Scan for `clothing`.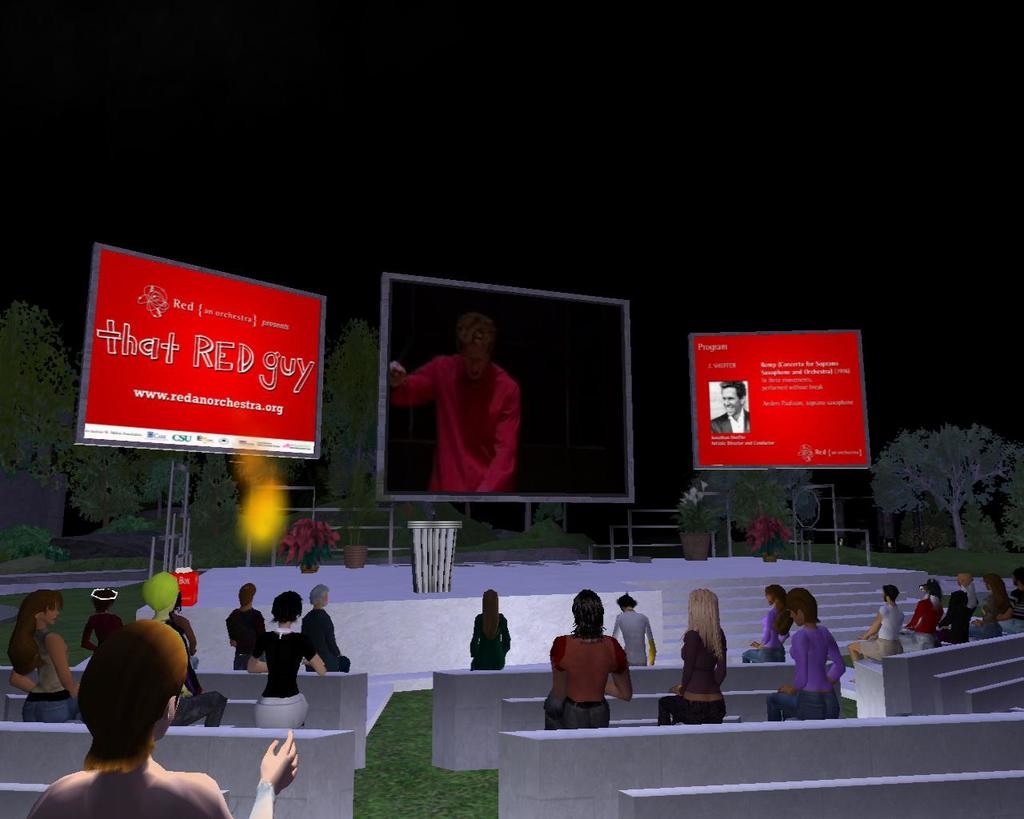
Scan result: bbox=[847, 605, 900, 659].
